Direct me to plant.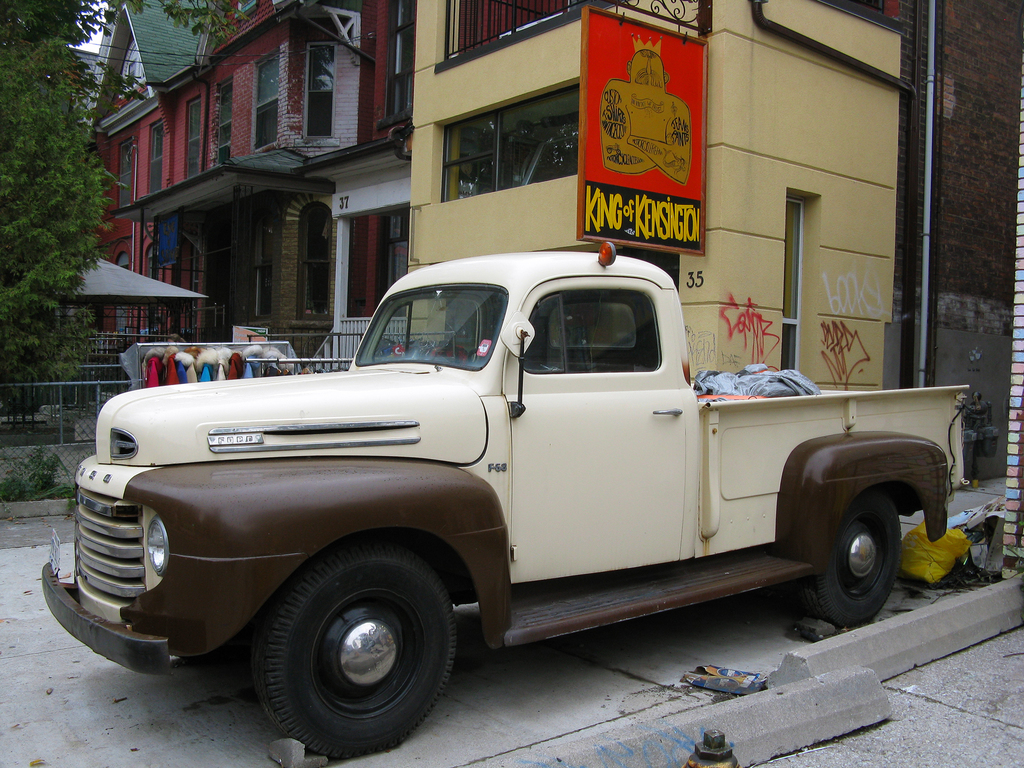
Direction: 0 454 76 499.
